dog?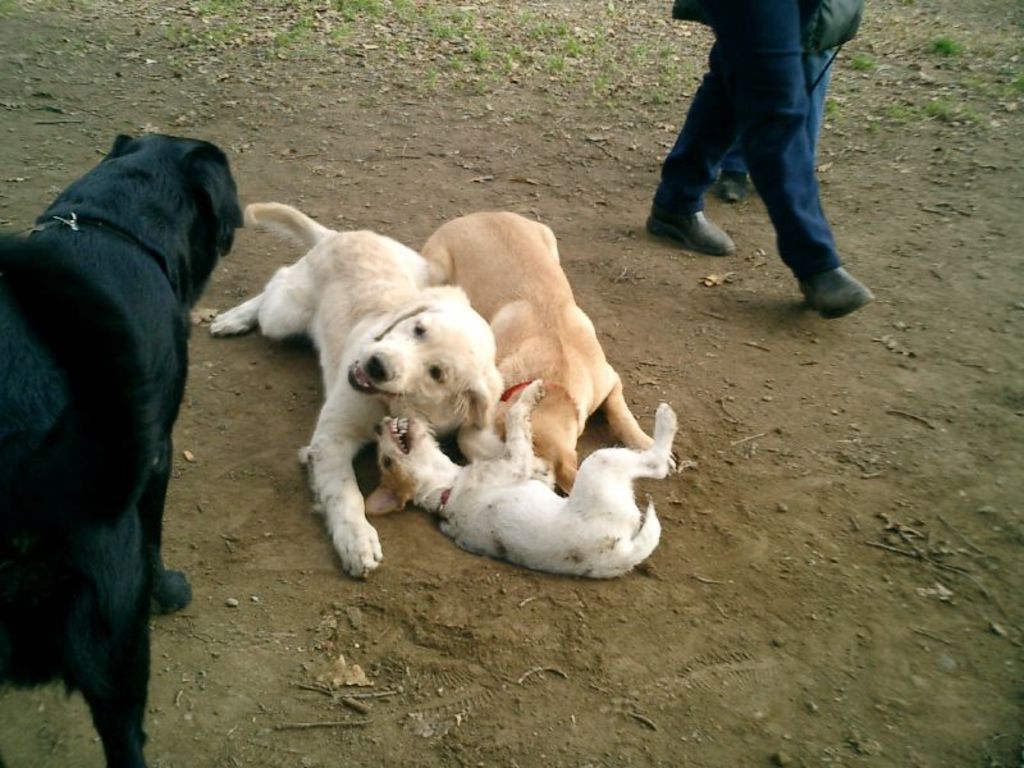
[0,127,246,767]
